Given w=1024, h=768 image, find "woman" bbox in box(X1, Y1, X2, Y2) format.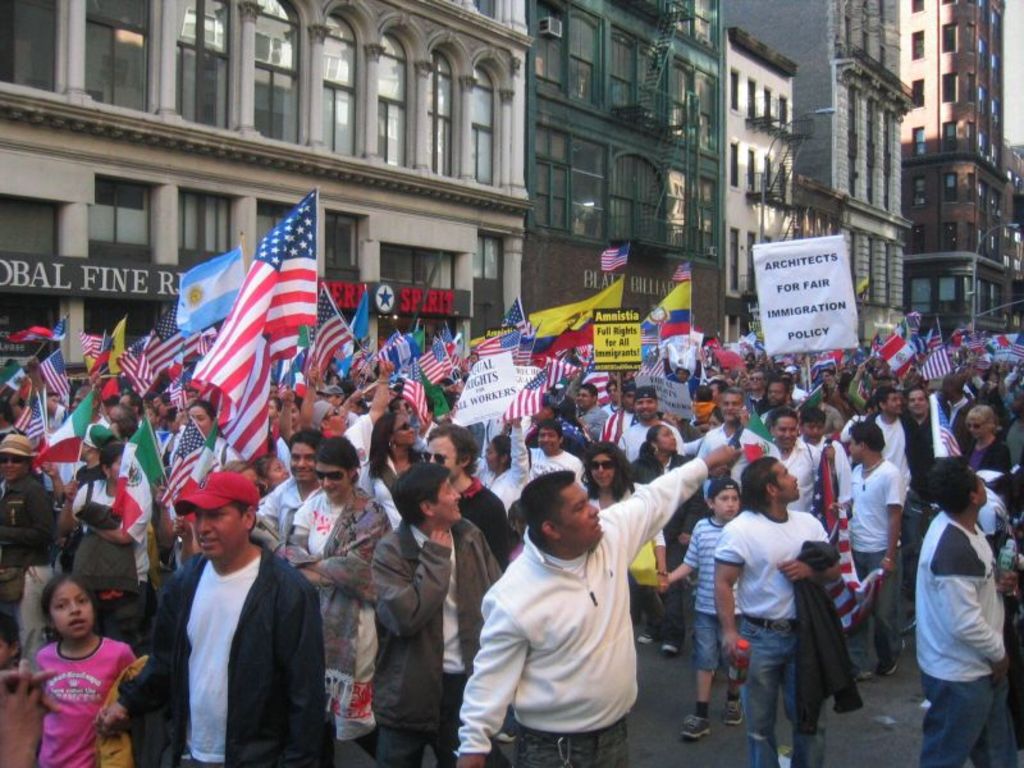
box(58, 444, 156, 660).
